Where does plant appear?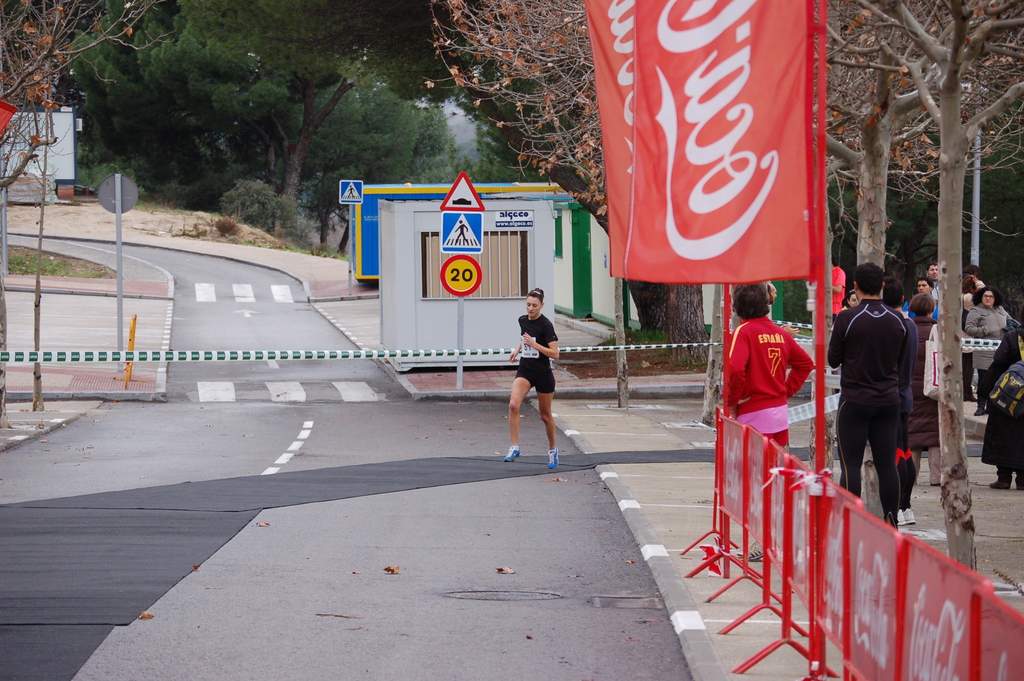
Appears at select_region(221, 172, 301, 236).
